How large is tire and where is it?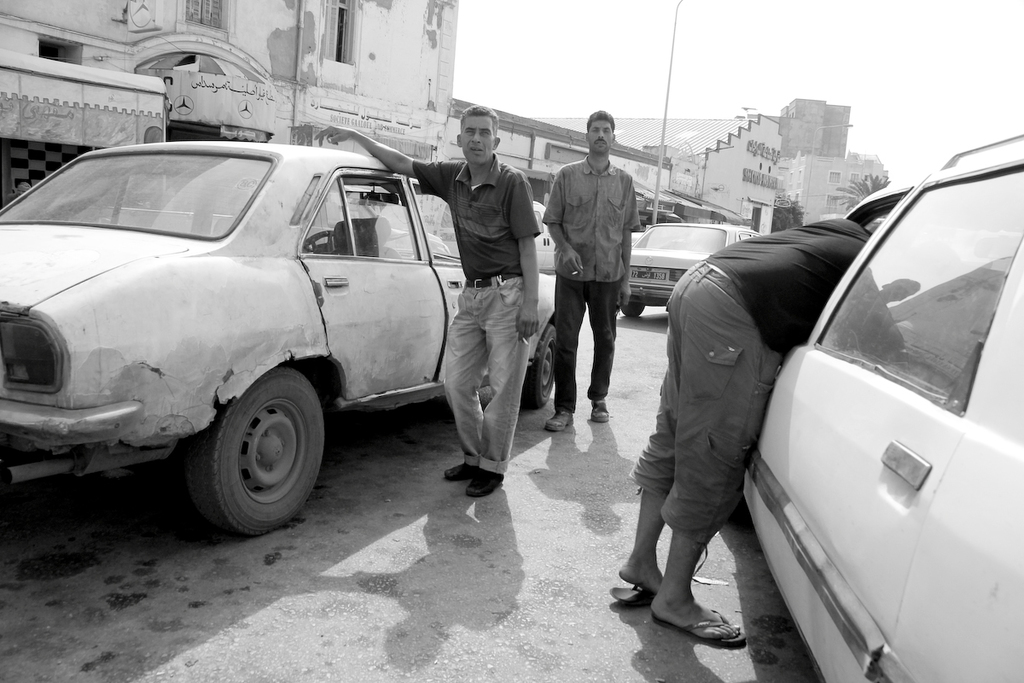
Bounding box: x1=521 y1=325 x2=556 y2=405.
